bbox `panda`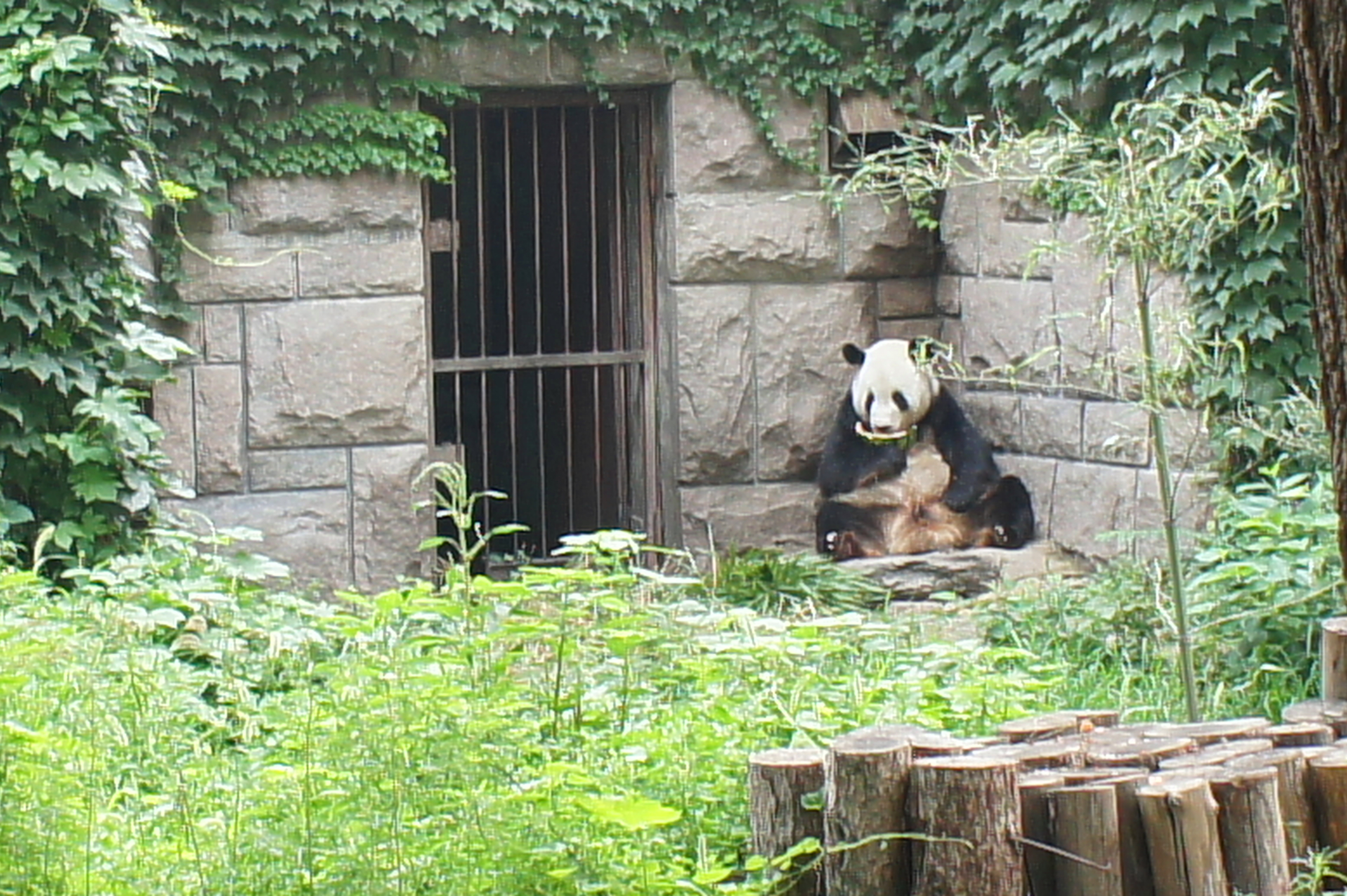
bbox(243, 96, 301, 164)
